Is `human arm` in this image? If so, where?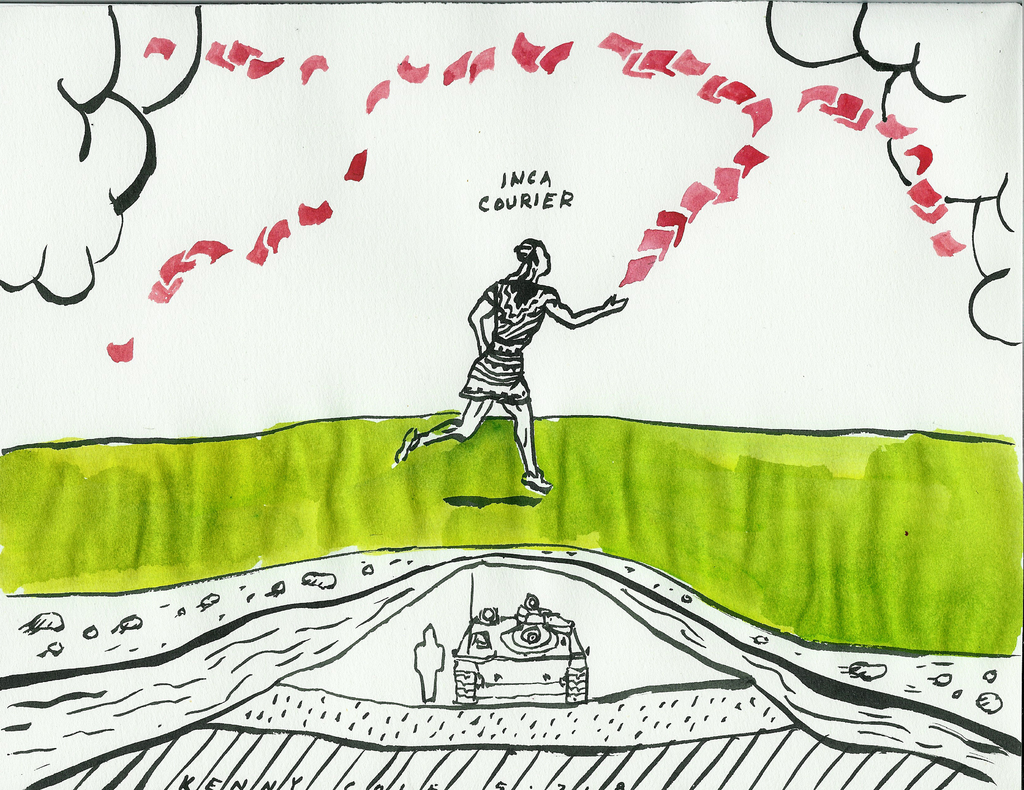
Yes, at l=470, t=280, r=498, b=353.
